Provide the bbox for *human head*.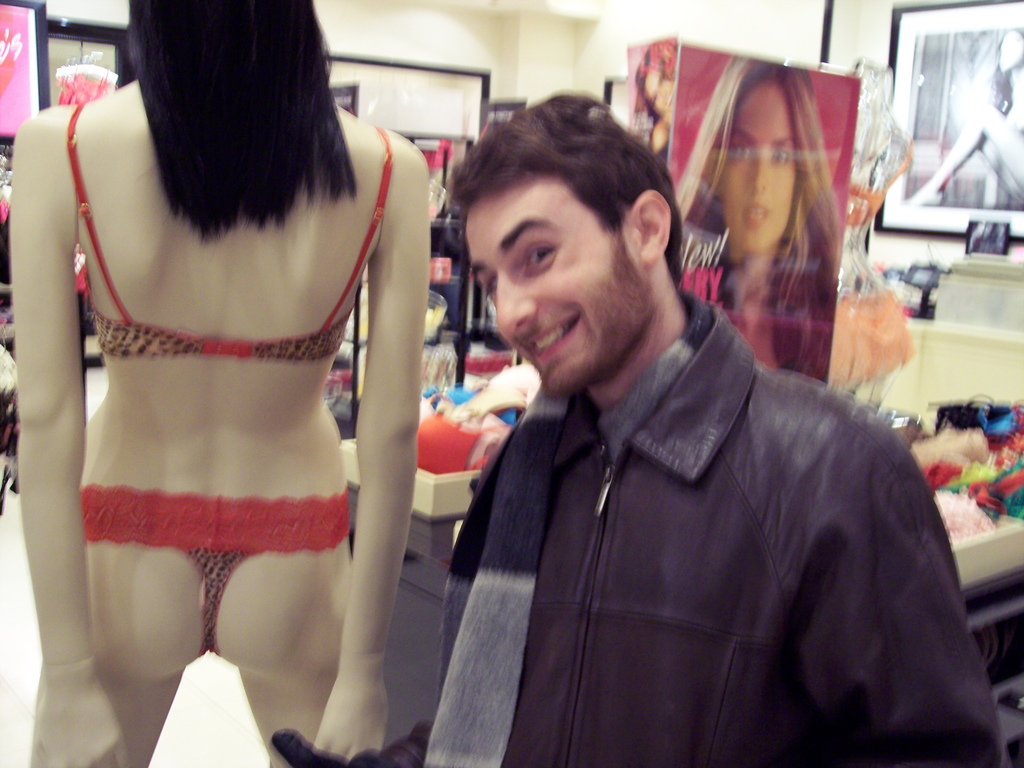
695,47,831,254.
